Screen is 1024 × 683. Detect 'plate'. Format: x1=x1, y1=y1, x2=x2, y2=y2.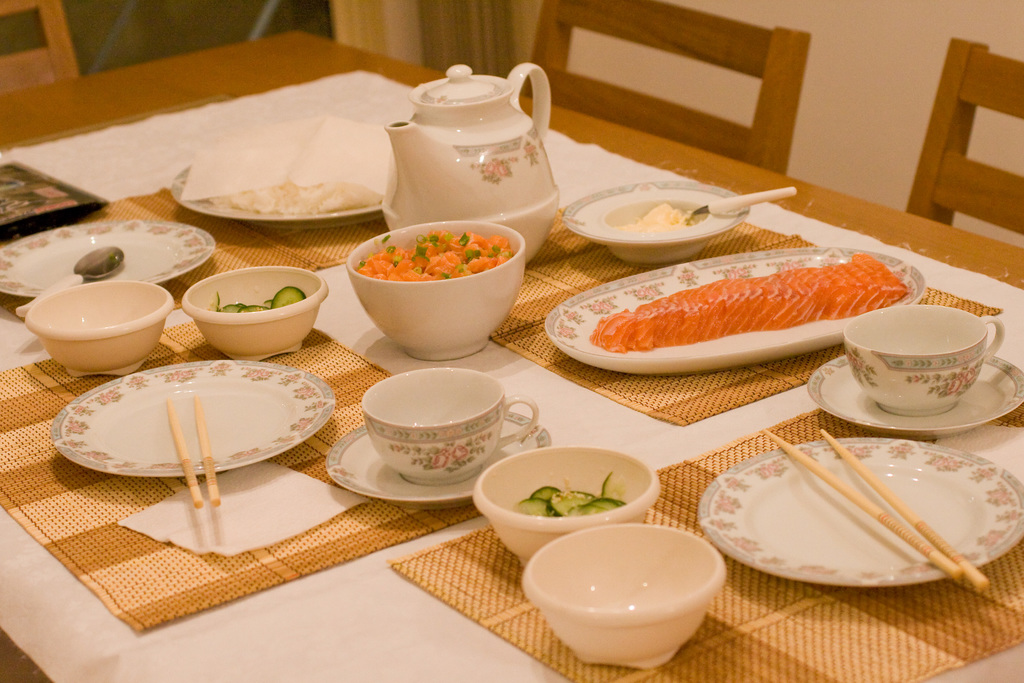
x1=173, y1=160, x2=381, y2=234.
